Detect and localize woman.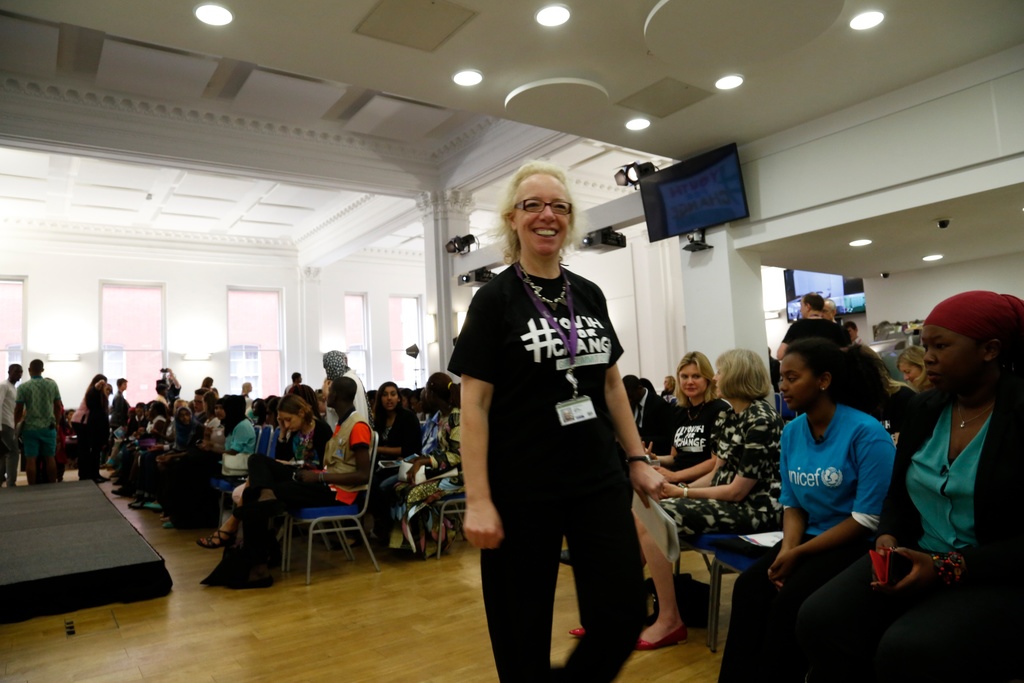
Localized at locate(361, 377, 422, 537).
